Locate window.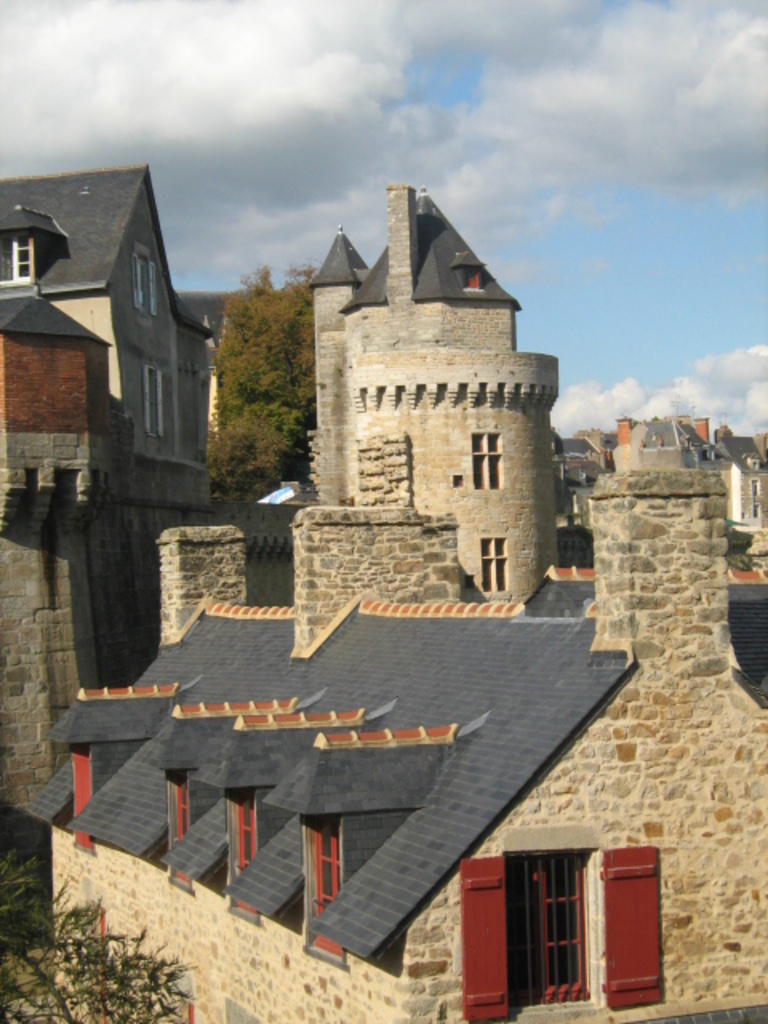
Bounding box: left=485, top=533, right=504, bottom=594.
